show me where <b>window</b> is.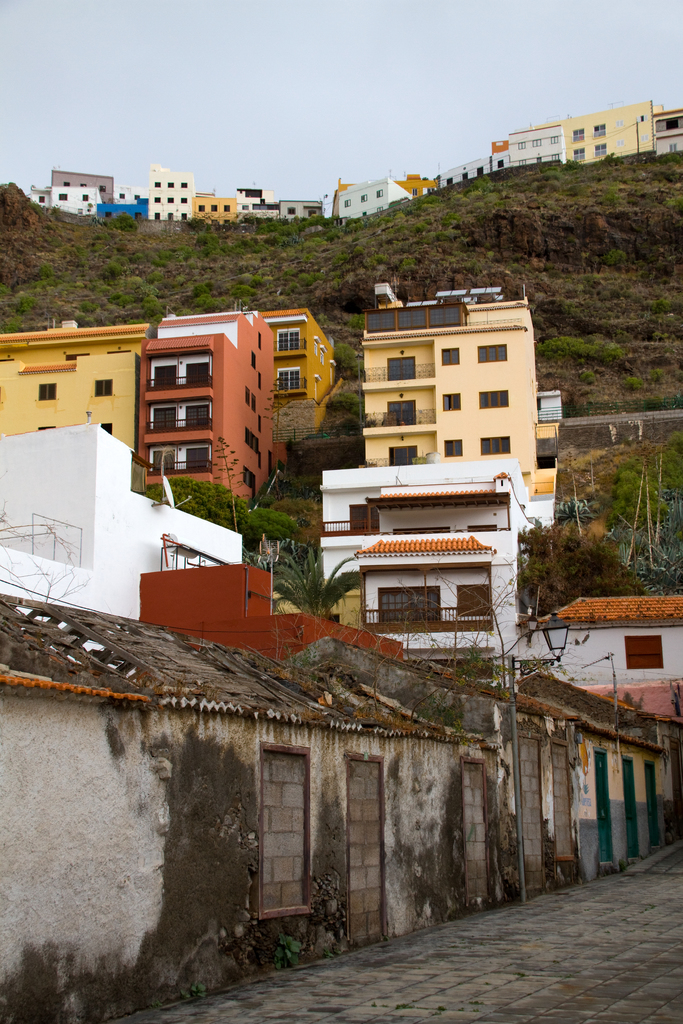
<b>window</b> is at [left=189, top=404, right=206, bottom=427].
